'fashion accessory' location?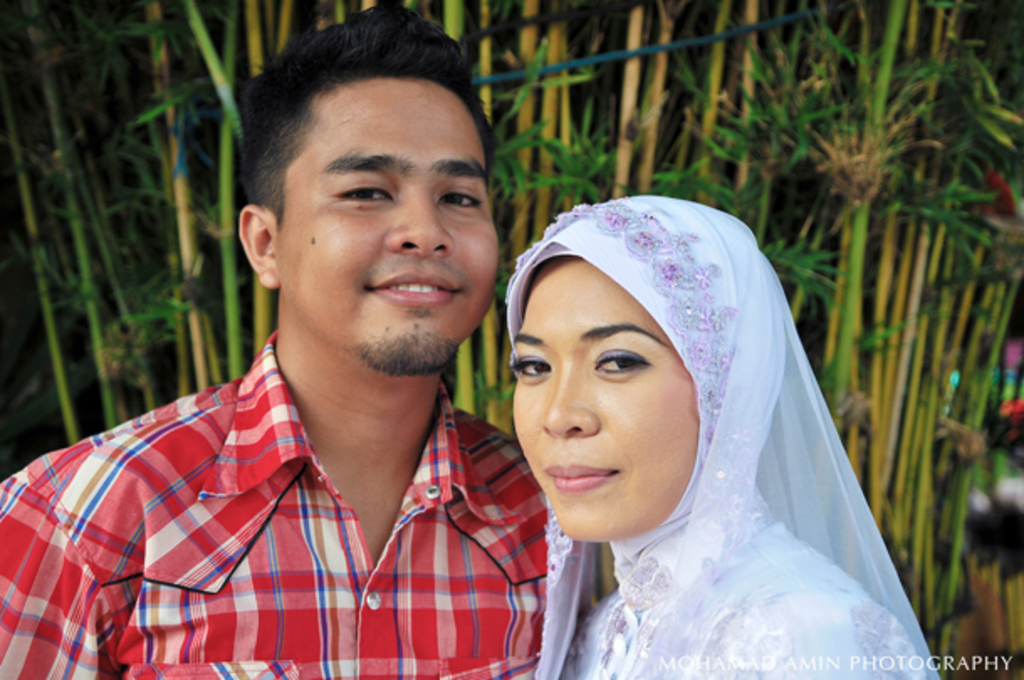
536 248 940 678
